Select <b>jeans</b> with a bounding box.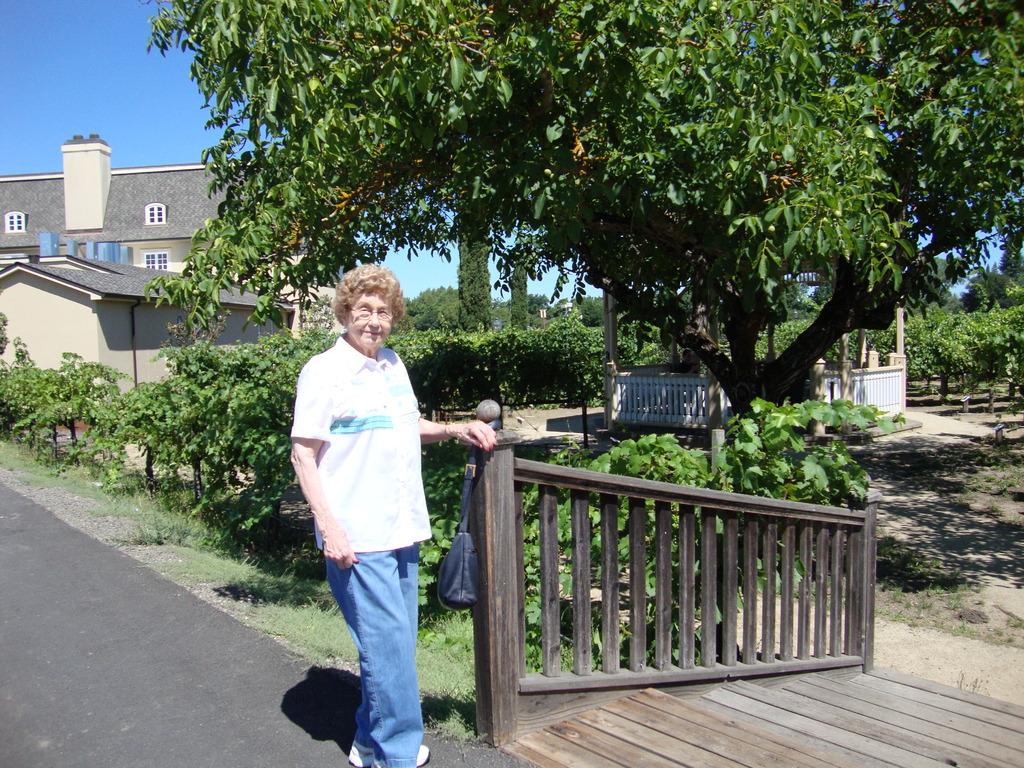
box=[314, 527, 428, 747].
